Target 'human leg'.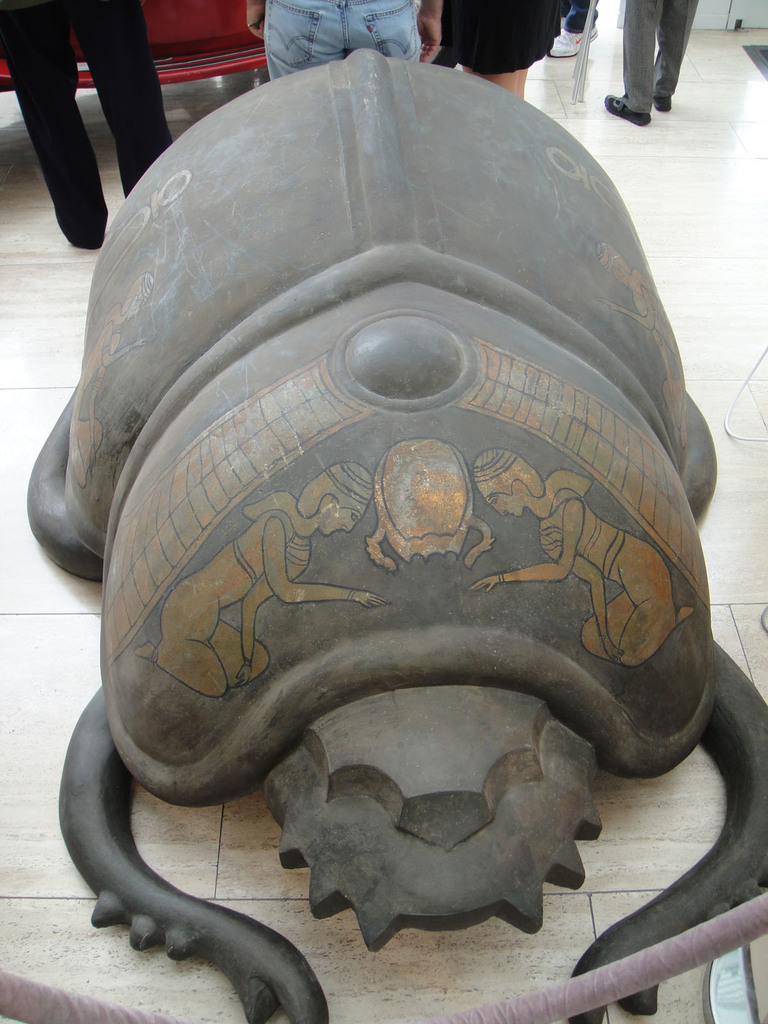
Target region: bbox=(465, 70, 527, 95).
